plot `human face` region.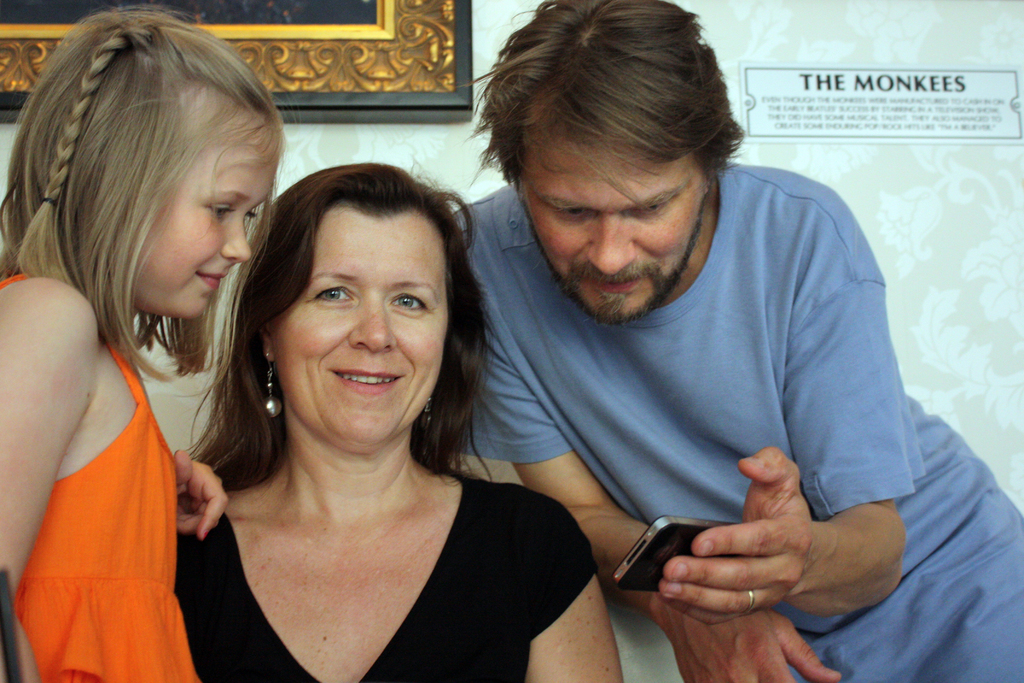
Plotted at 273, 207, 450, 447.
